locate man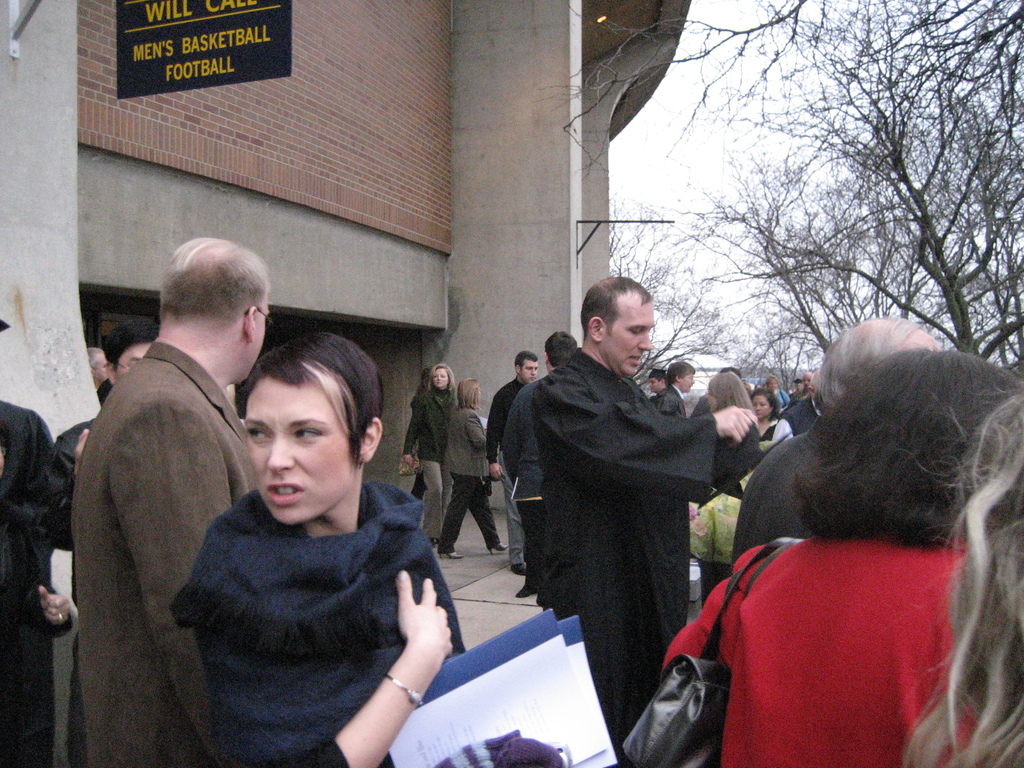
[792,378,803,394]
